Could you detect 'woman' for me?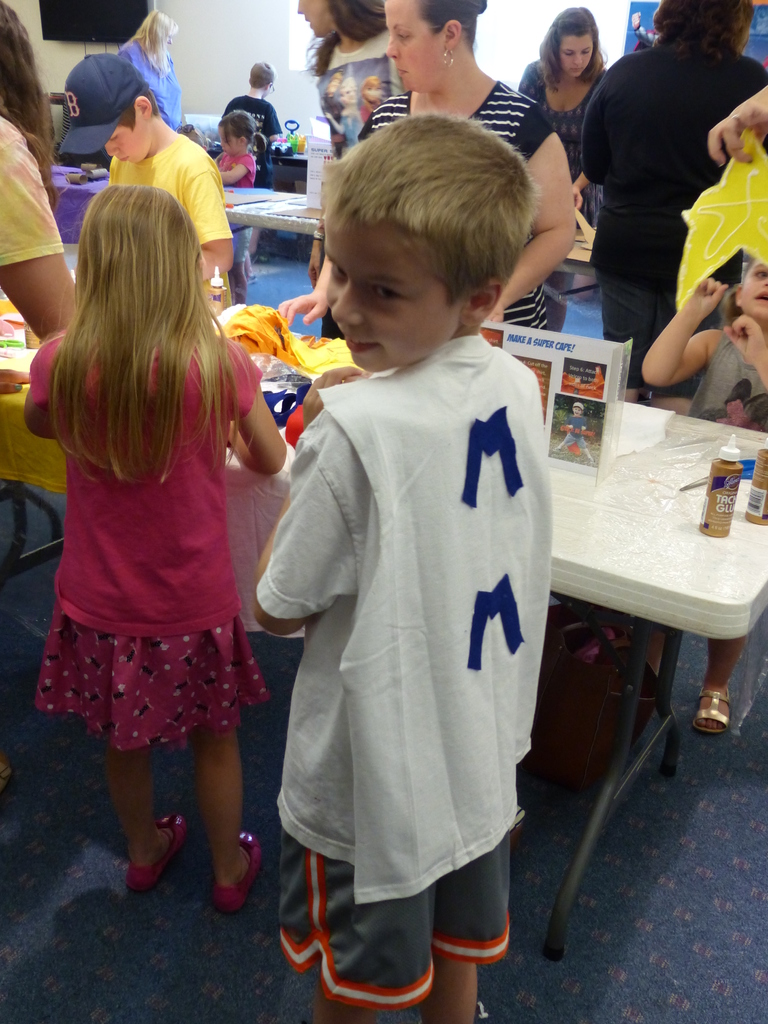
Detection result: 380,0,584,332.
